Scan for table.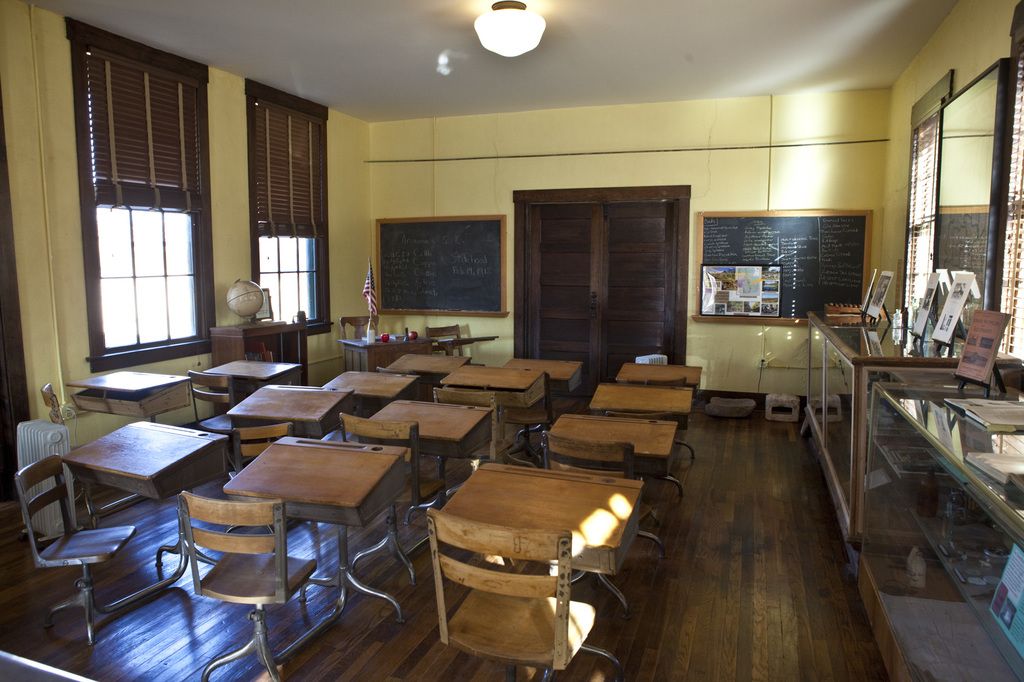
Scan result: pyautogui.locateOnScreen(547, 409, 678, 519).
